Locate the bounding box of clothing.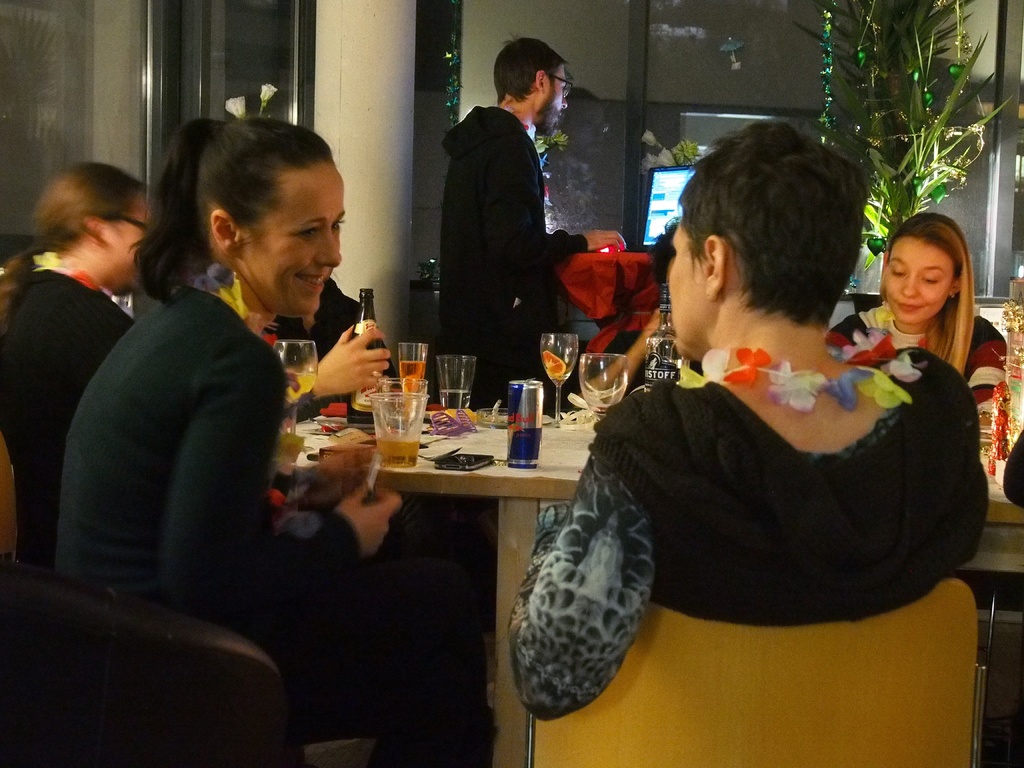
Bounding box: detection(438, 99, 595, 404).
